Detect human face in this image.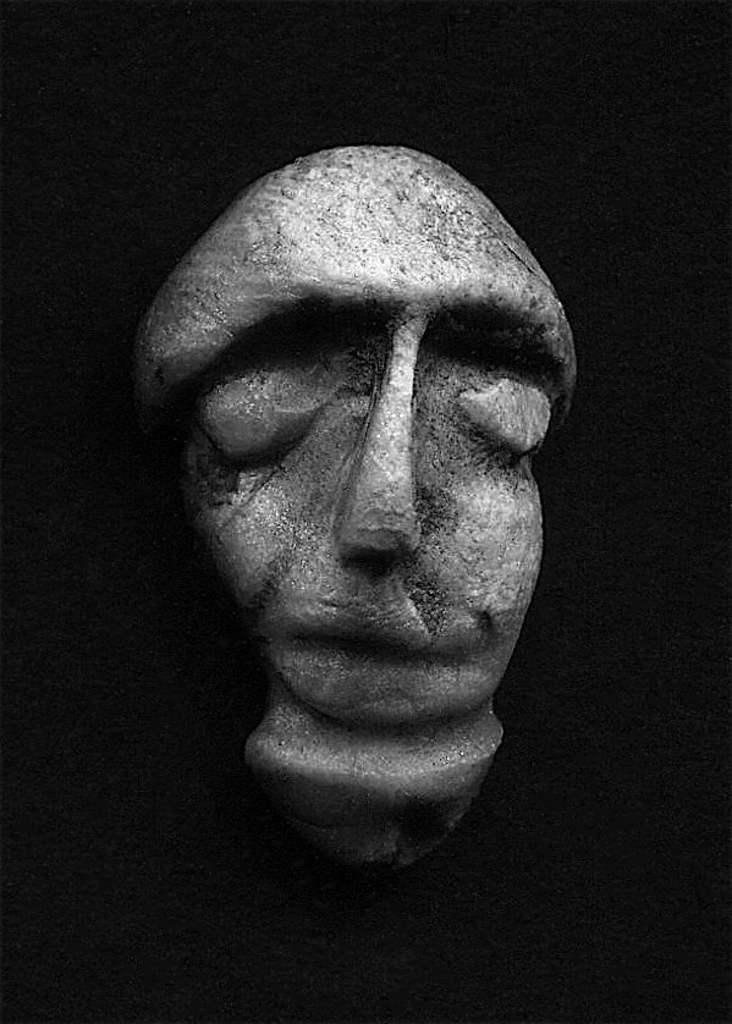
Detection: x1=108 y1=148 x2=587 y2=727.
